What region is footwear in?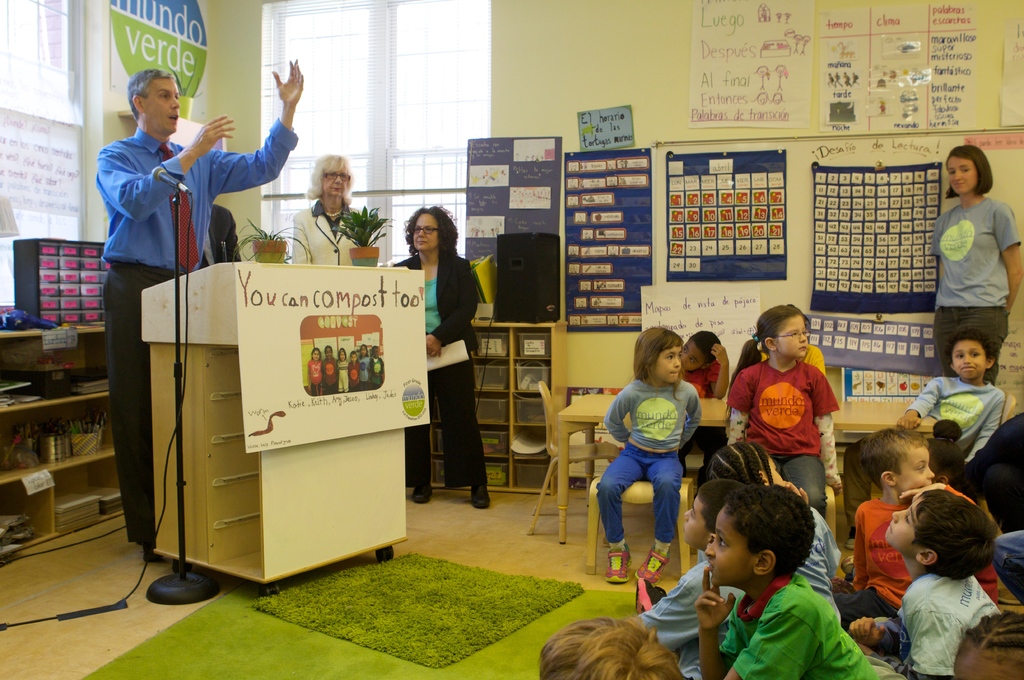
[left=473, top=482, right=492, bottom=510].
